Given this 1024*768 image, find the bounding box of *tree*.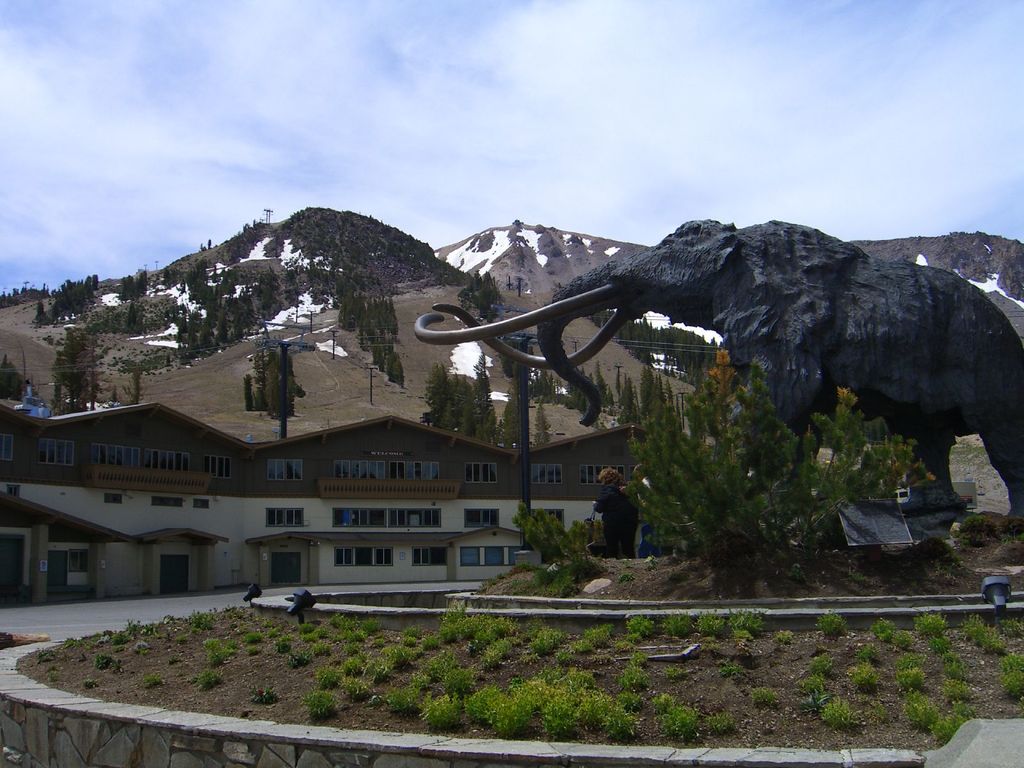
bbox=(591, 356, 612, 415).
